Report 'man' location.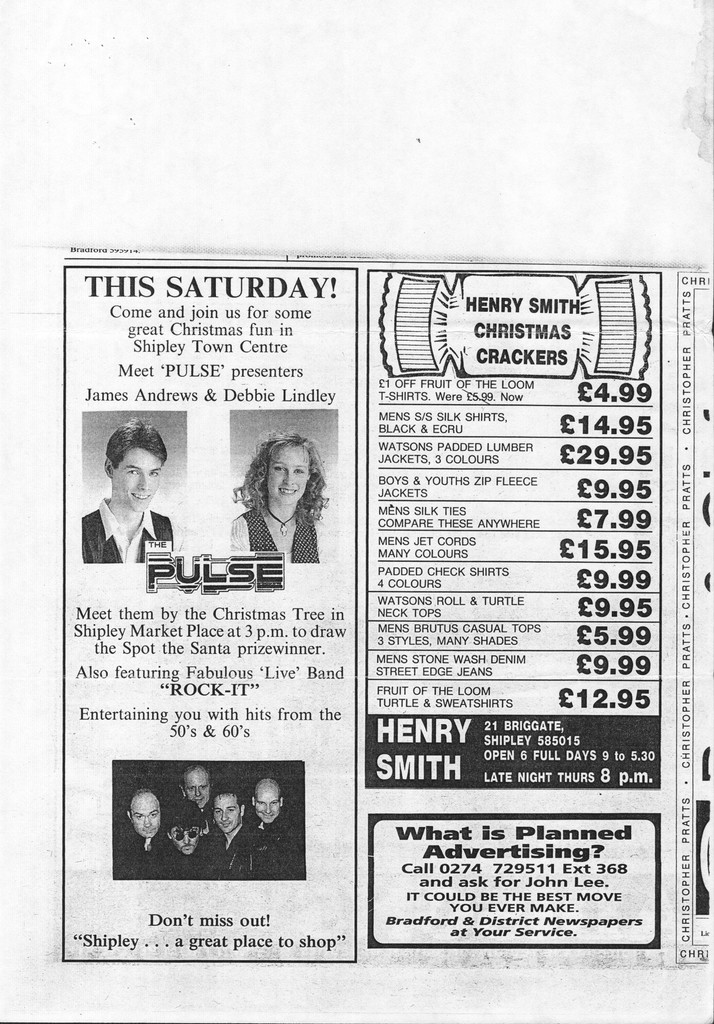
Report: <region>113, 788, 169, 878</region>.
